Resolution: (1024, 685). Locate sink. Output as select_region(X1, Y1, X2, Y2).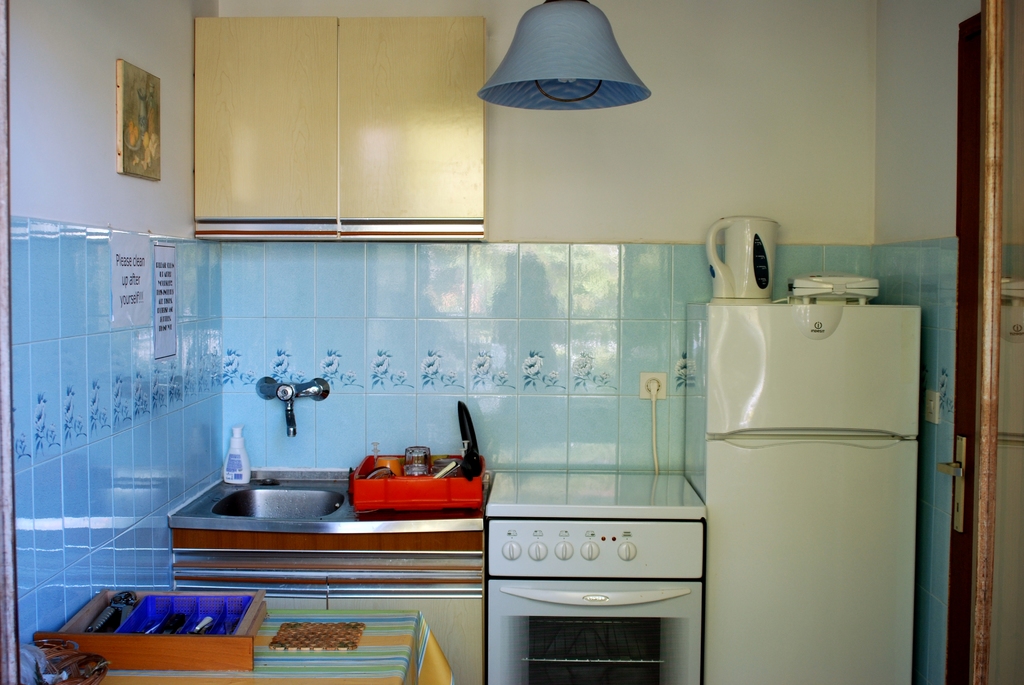
select_region(168, 377, 484, 536).
